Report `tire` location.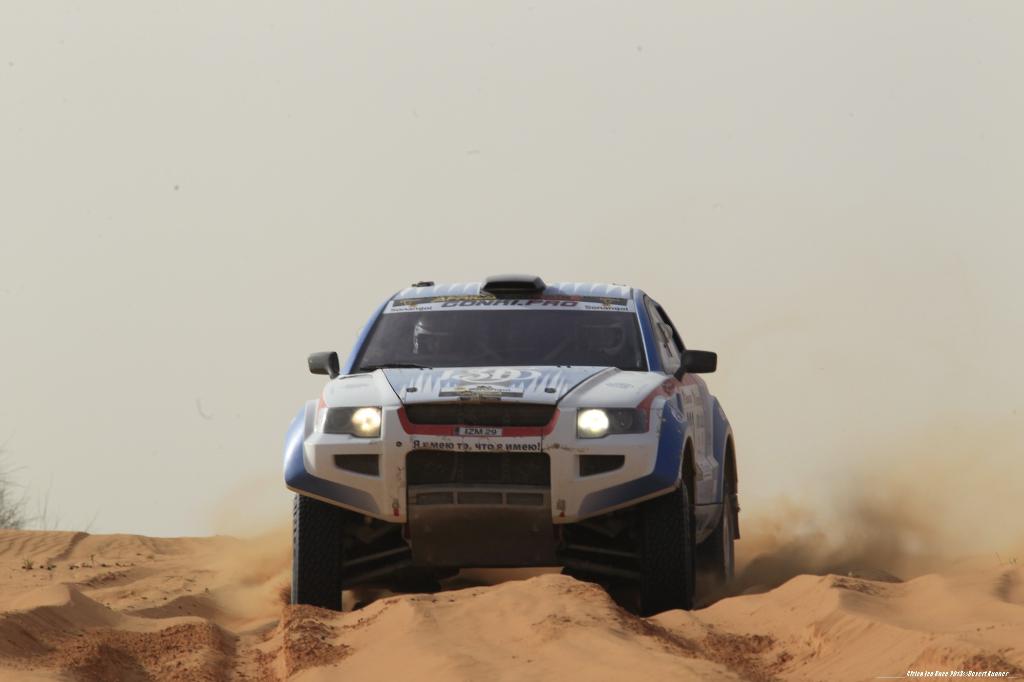
Report: box(287, 491, 345, 612).
